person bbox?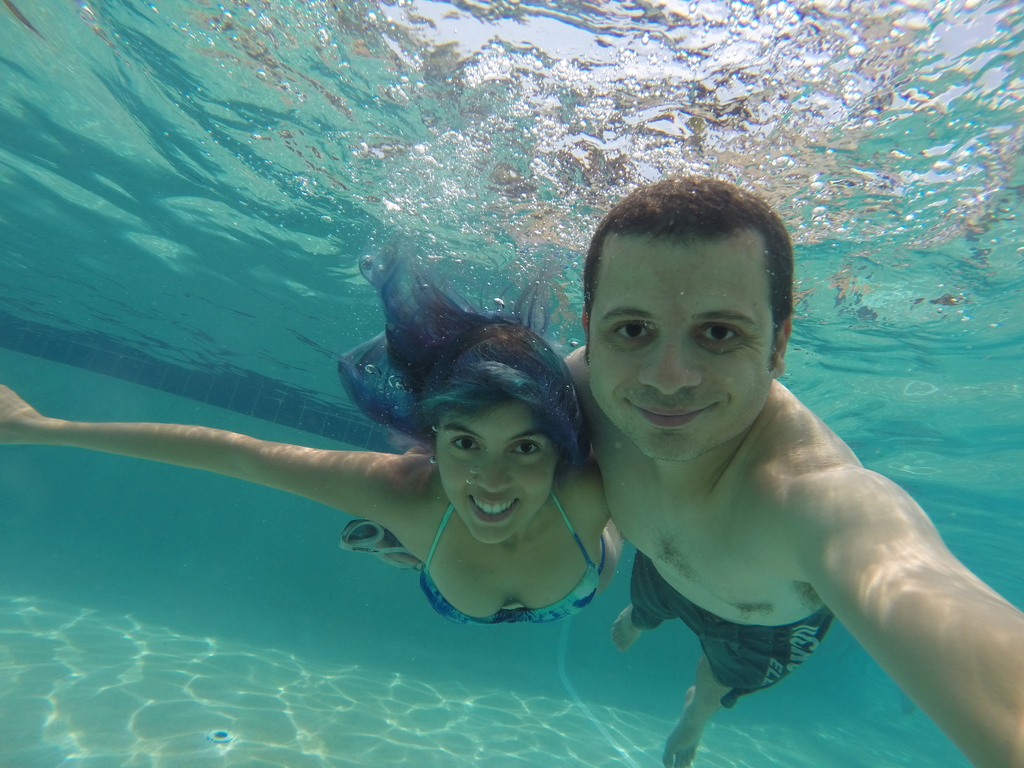
left=564, top=177, right=1023, bottom=767
